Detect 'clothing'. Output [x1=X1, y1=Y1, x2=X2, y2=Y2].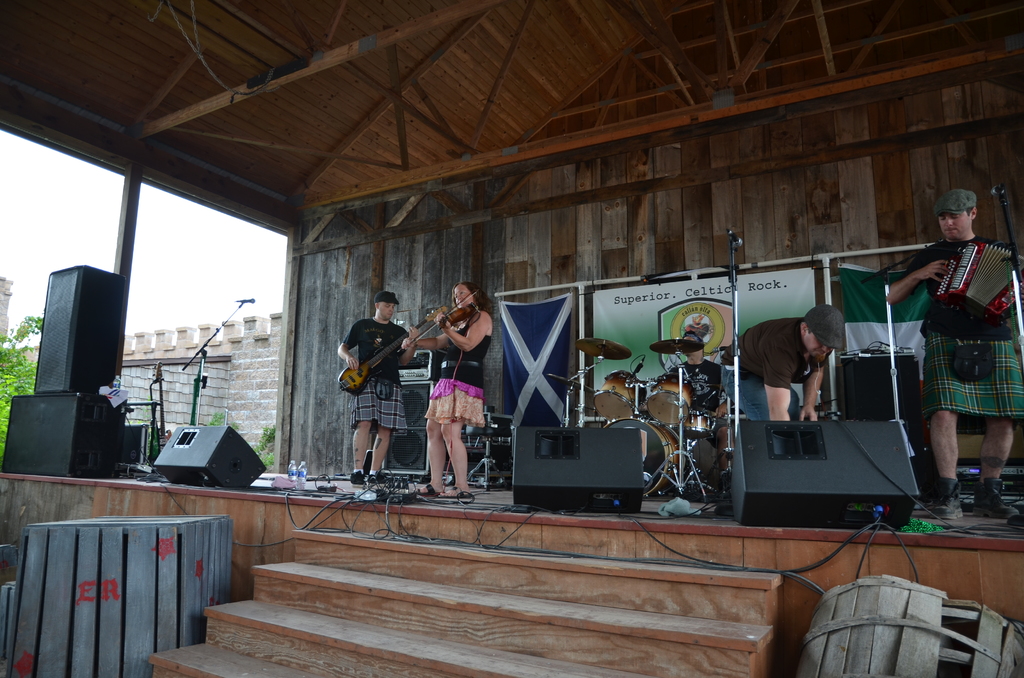
[x1=426, y1=312, x2=485, y2=424].
